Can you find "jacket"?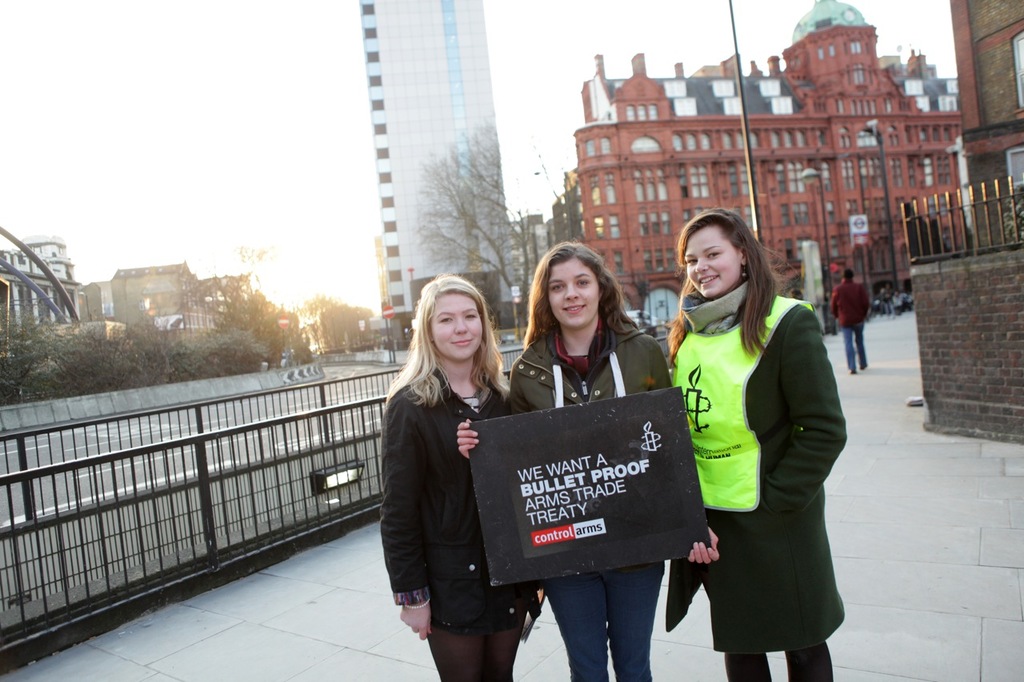
Yes, bounding box: (x1=514, y1=322, x2=674, y2=413).
